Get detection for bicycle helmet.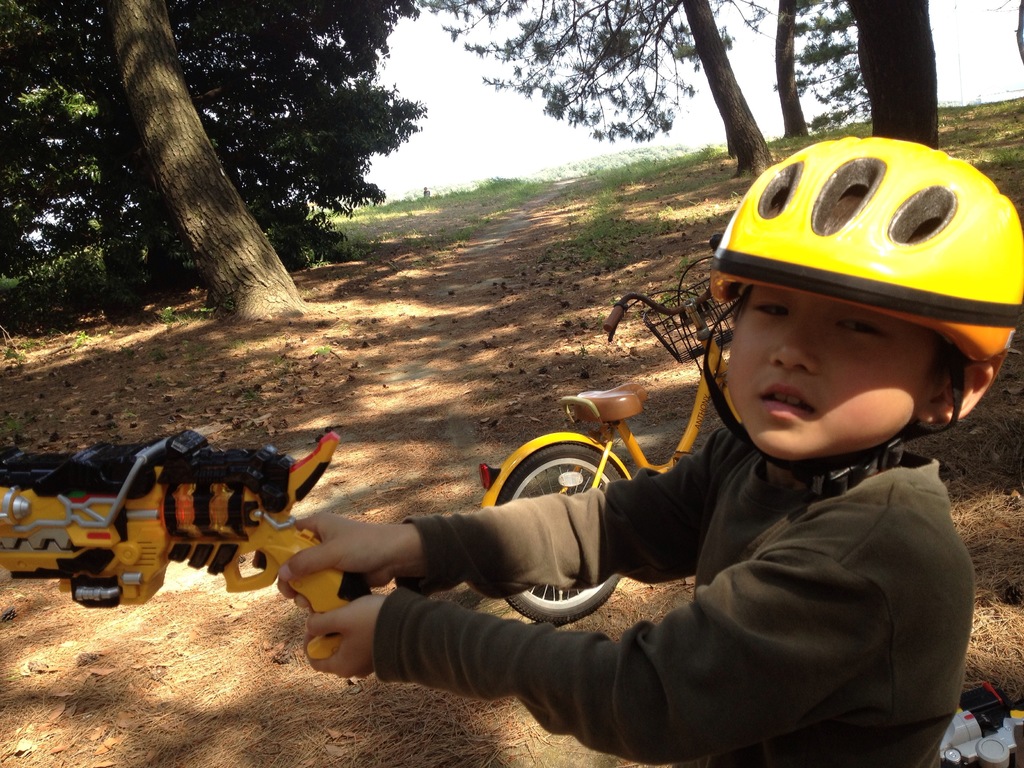
Detection: box(705, 134, 1023, 493).
